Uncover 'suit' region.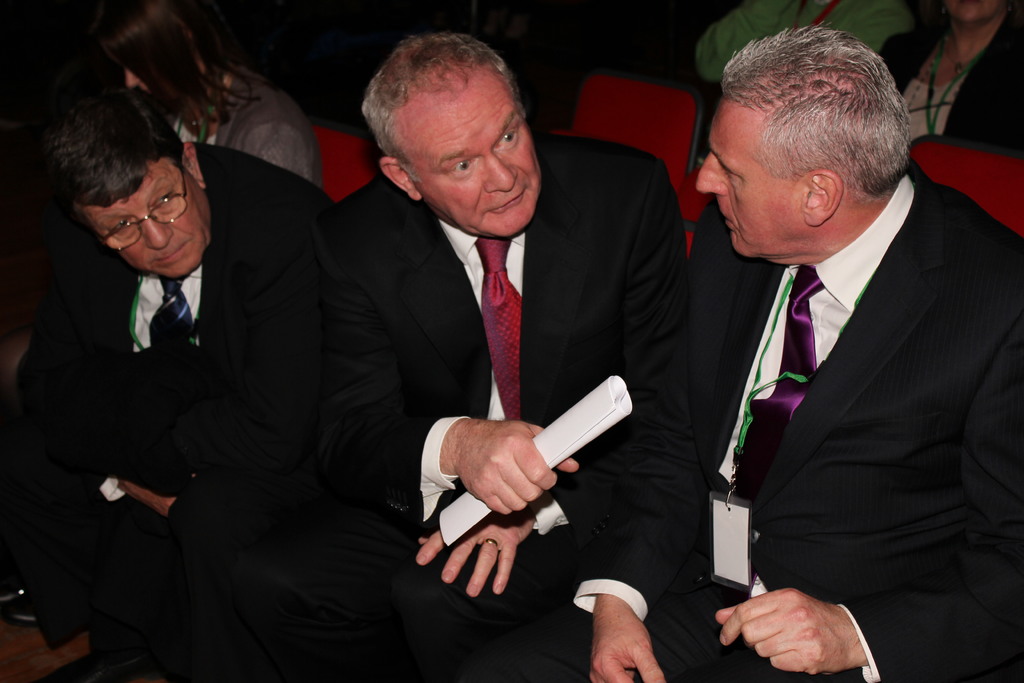
Uncovered: (0,142,335,682).
